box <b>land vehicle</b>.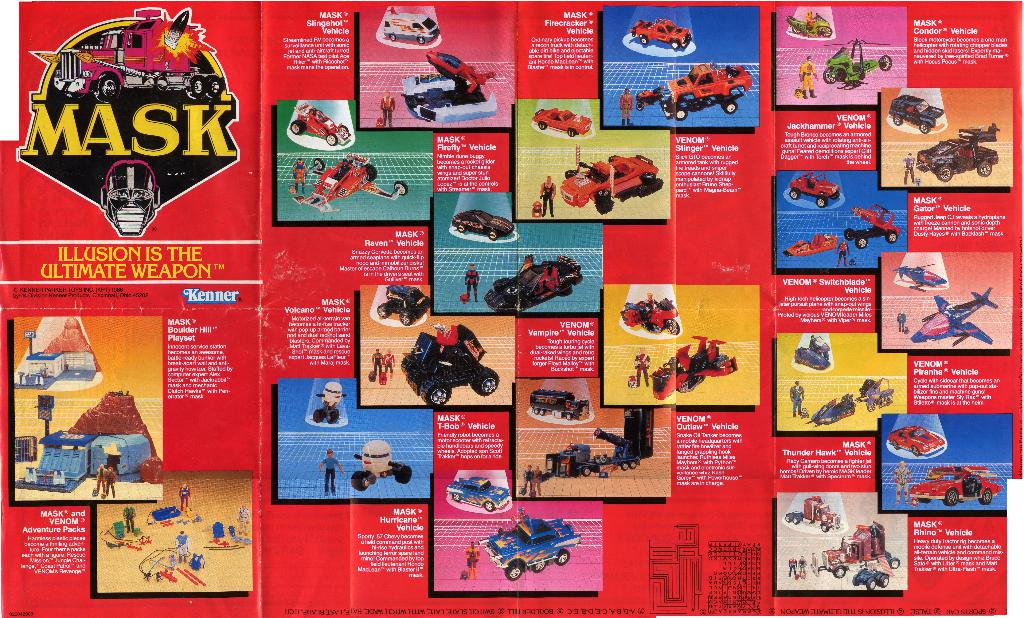
rect(557, 152, 664, 215).
